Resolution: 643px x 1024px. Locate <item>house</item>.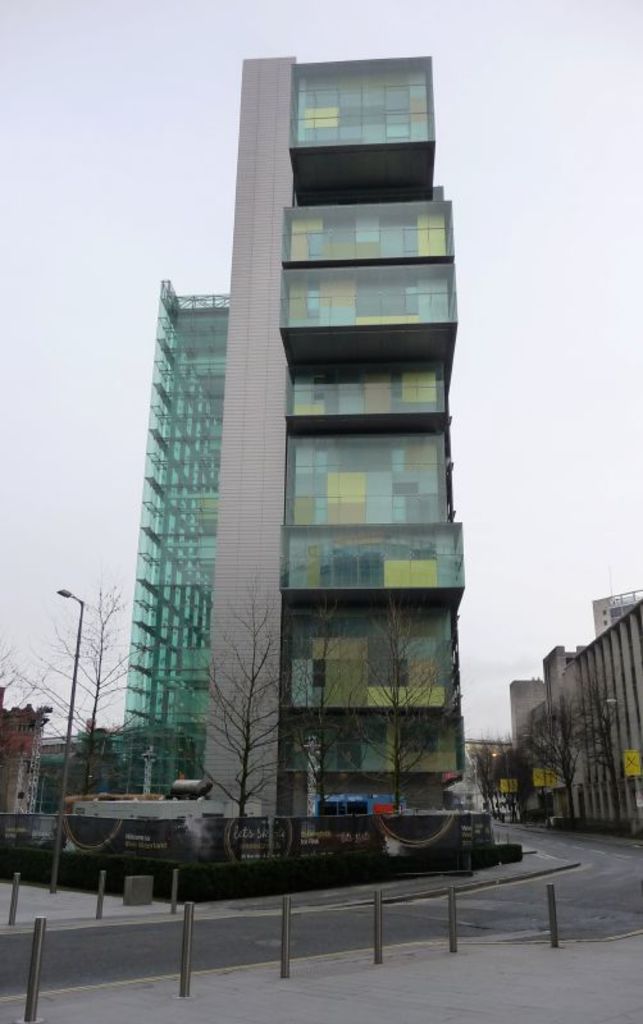
[532, 612, 633, 840].
